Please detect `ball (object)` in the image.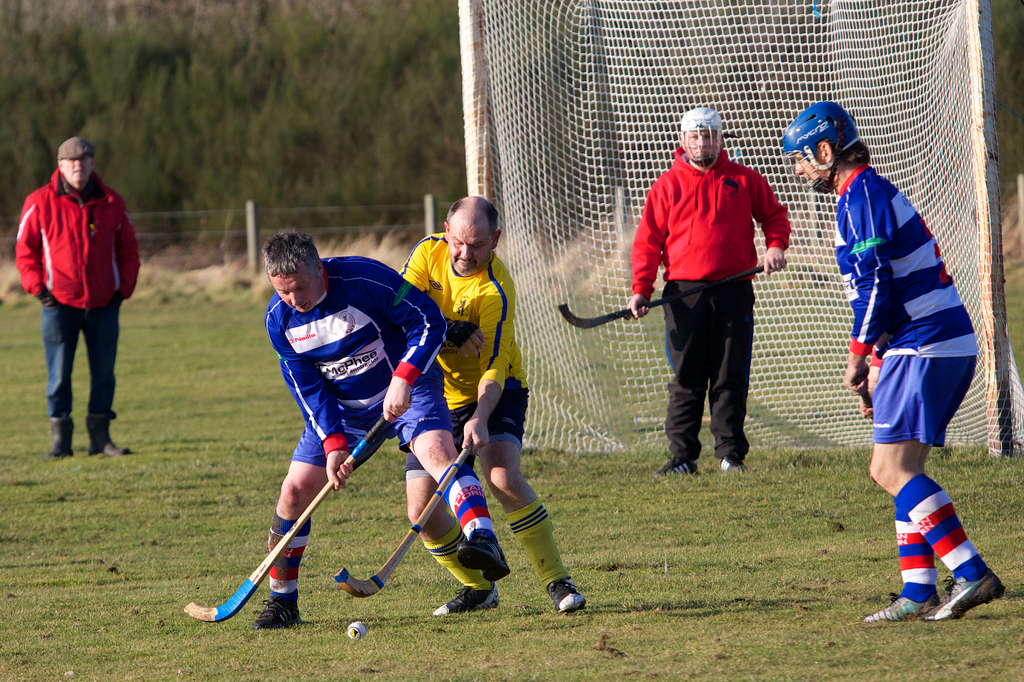
l=344, t=618, r=369, b=646.
